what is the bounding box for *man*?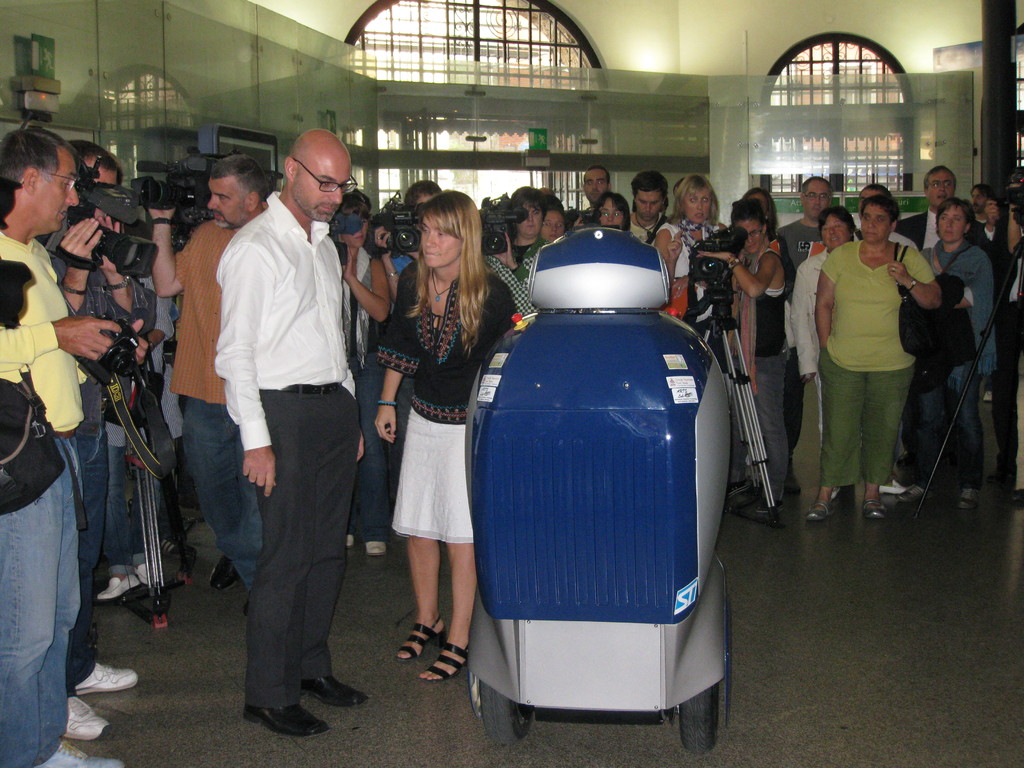
detection(154, 153, 272, 616).
